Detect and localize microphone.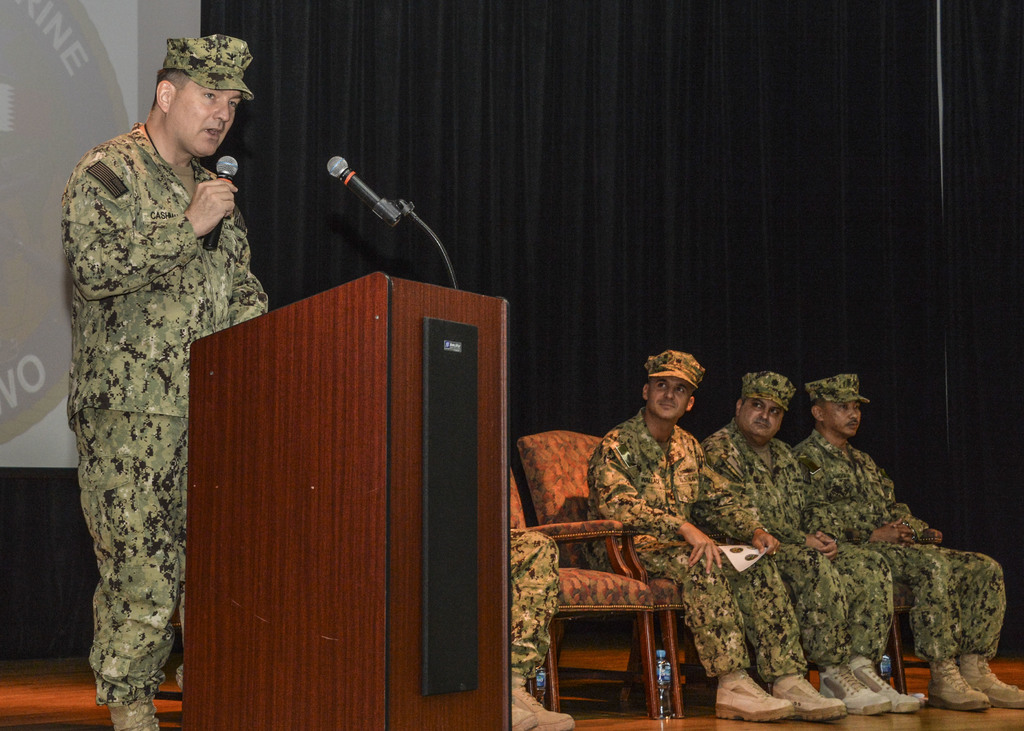
Localized at (left=328, top=152, right=403, bottom=229).
